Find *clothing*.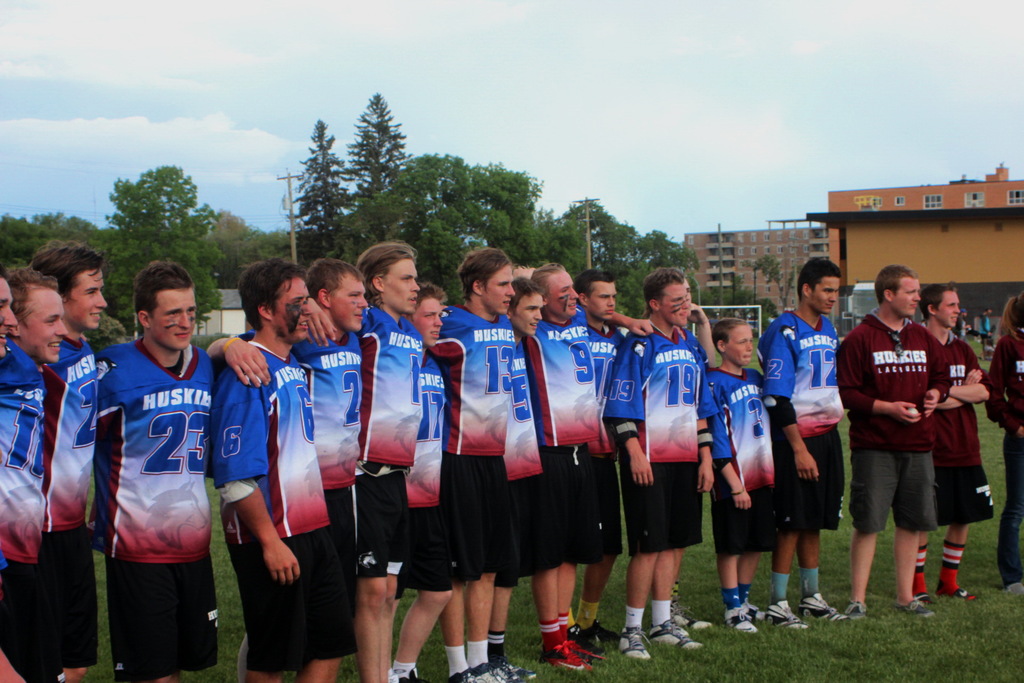
l=707, t=360, r=779, b=563.
